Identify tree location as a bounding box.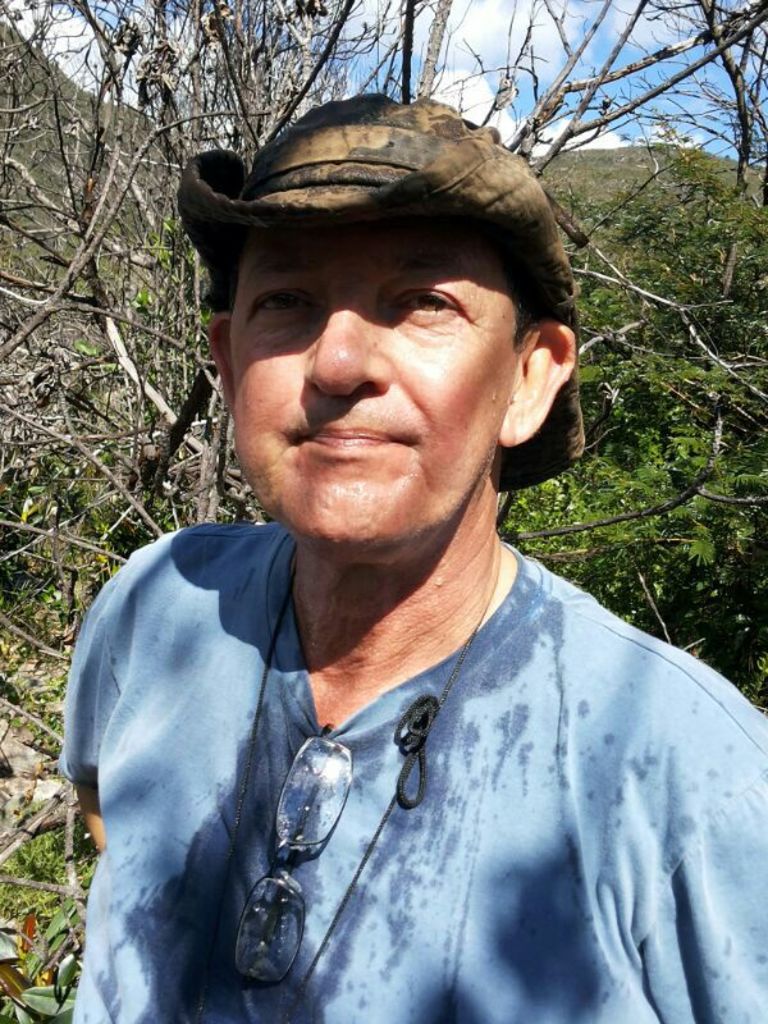
l=543, t=129, r=755, b=717.
